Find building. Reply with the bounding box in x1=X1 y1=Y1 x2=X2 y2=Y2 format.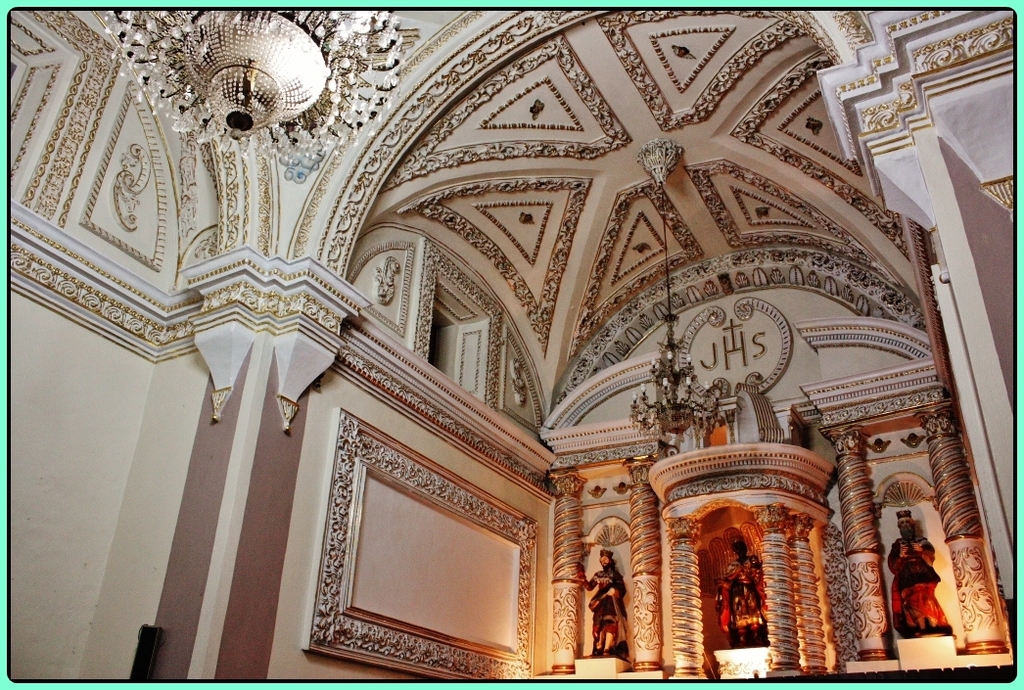
x1=9 y1=6 x2=1020 y2=681.
